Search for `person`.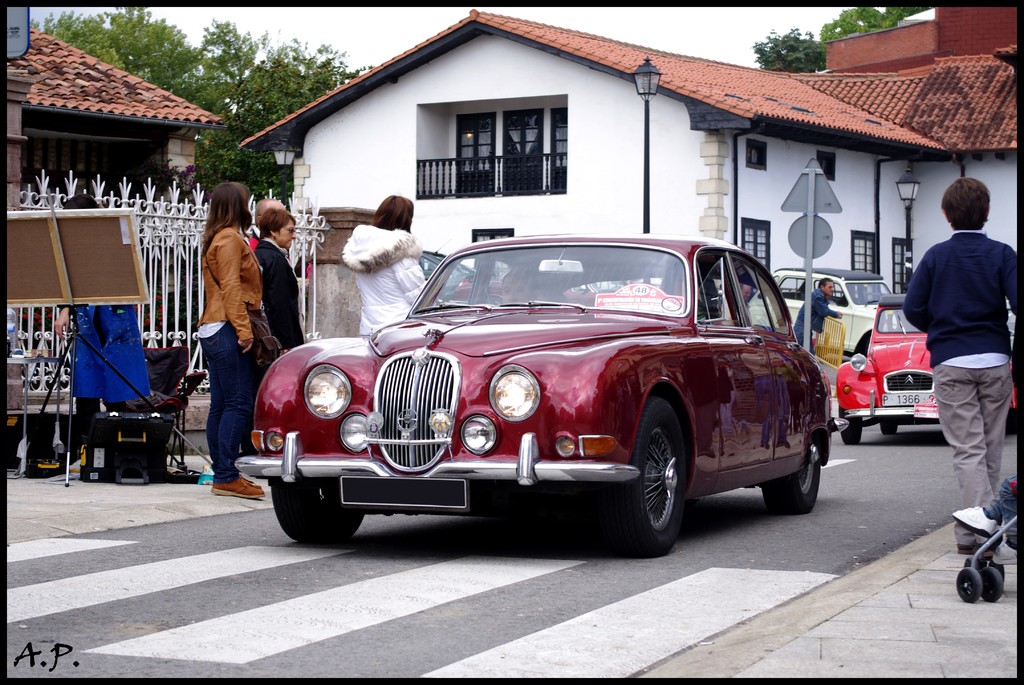
Found at {"x1": 248, "y1": 194, "x2": 299, "y2": 263}.
